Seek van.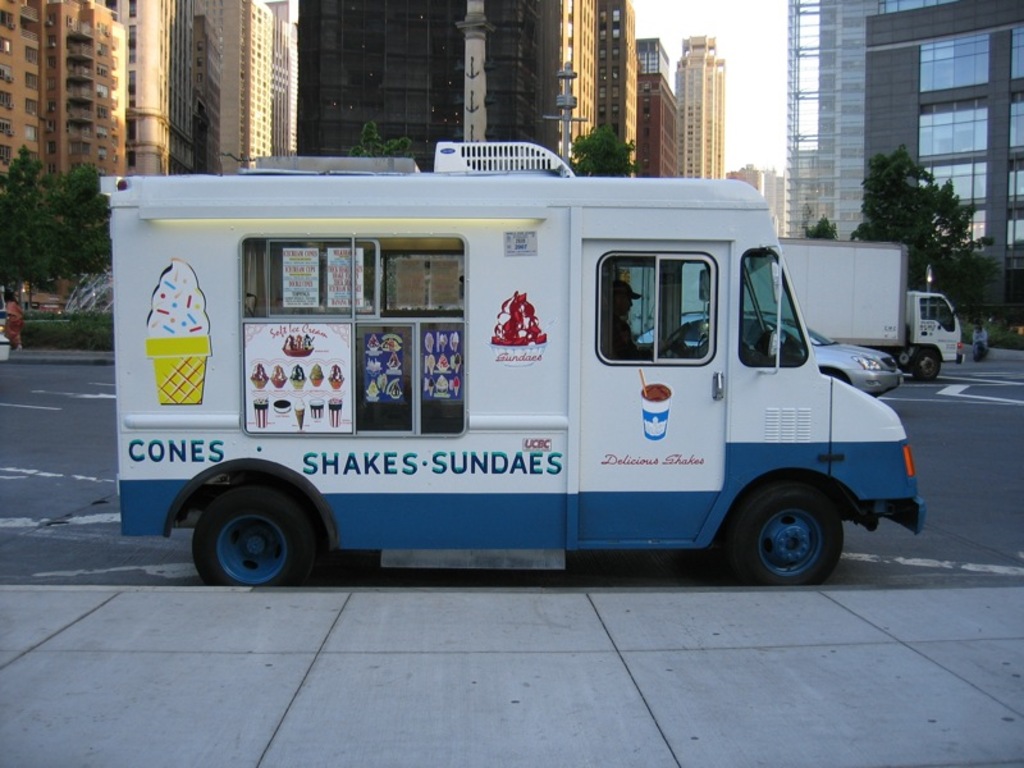
96:138:928:585.
